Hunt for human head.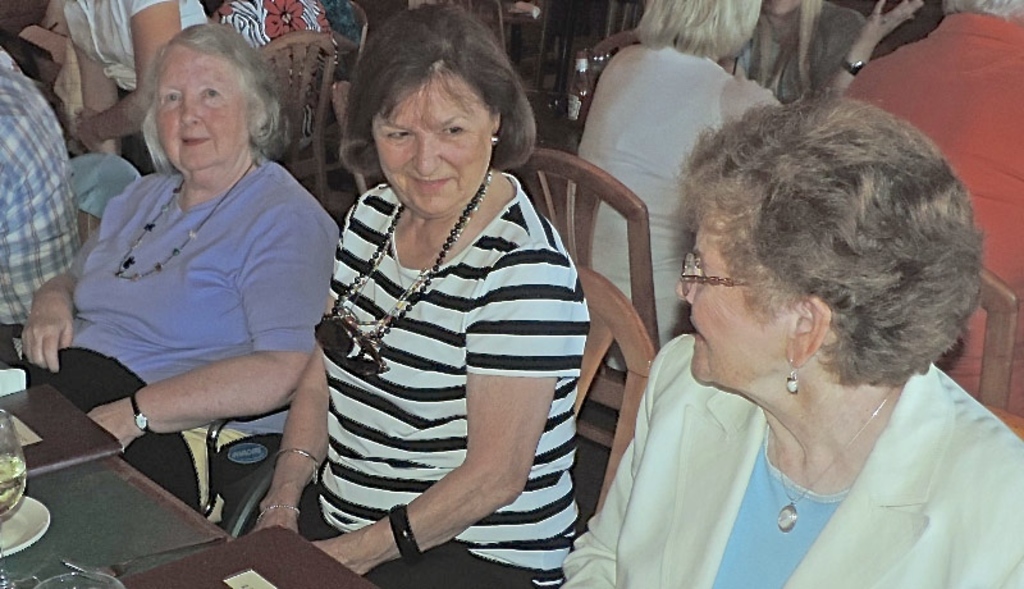
Hunted down at <region>637, 0, 764, 55</region>.
